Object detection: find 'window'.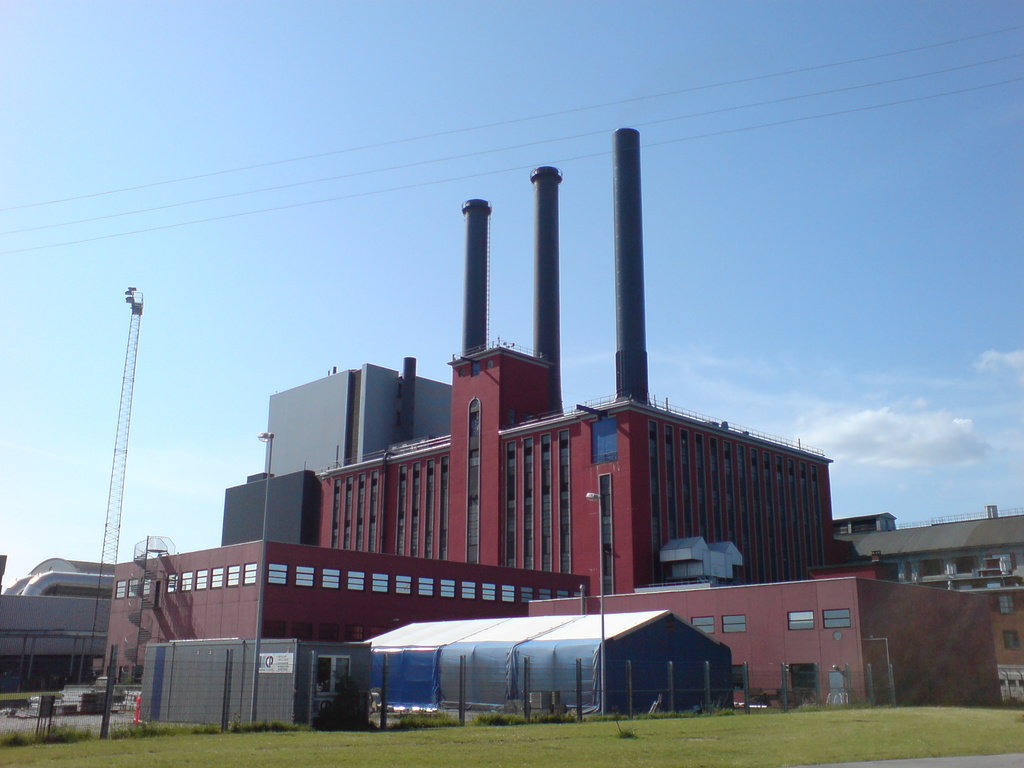
<box>369,625,390,637</box>.
